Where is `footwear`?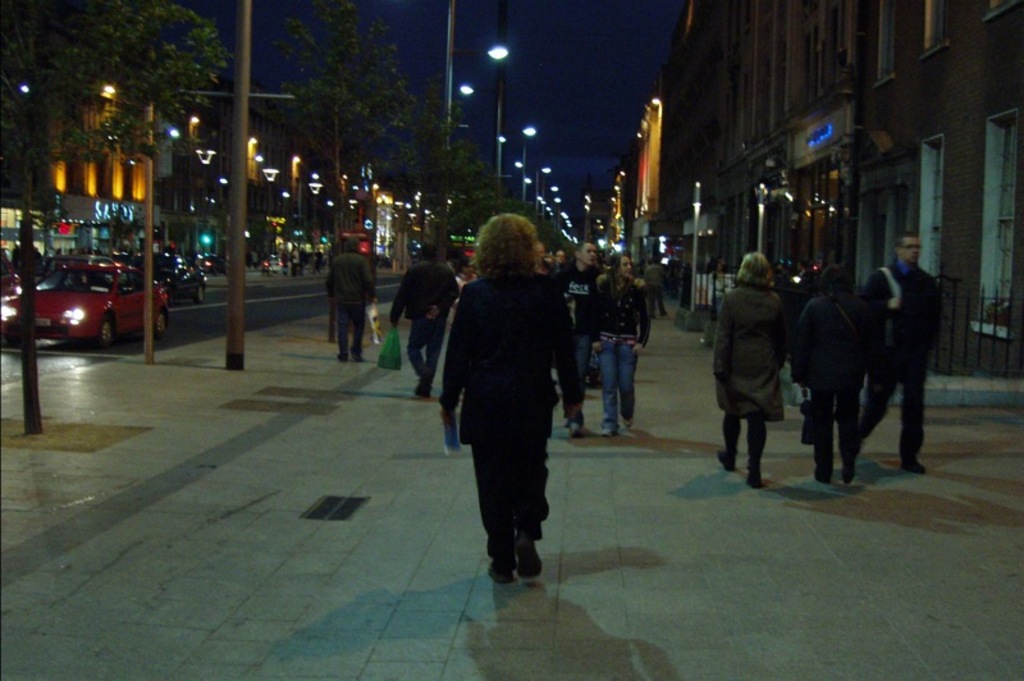
{"x1": 745, "y1": 471, "x2": 764, "y2": 485}.
